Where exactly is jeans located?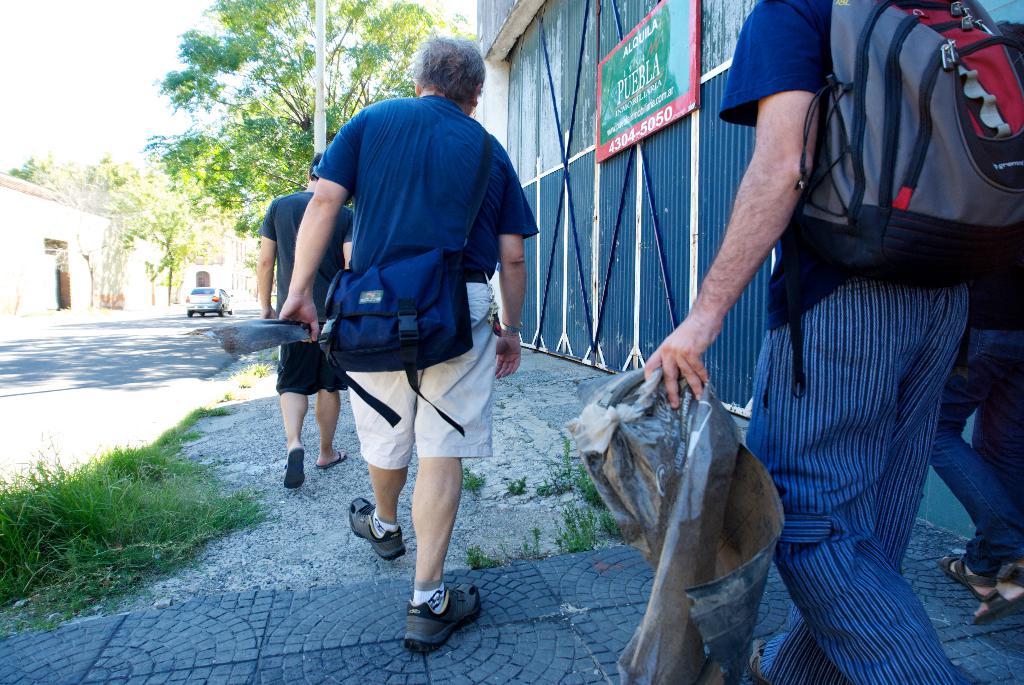
Its bounding box is detection(932, 311, 1023, 575).
